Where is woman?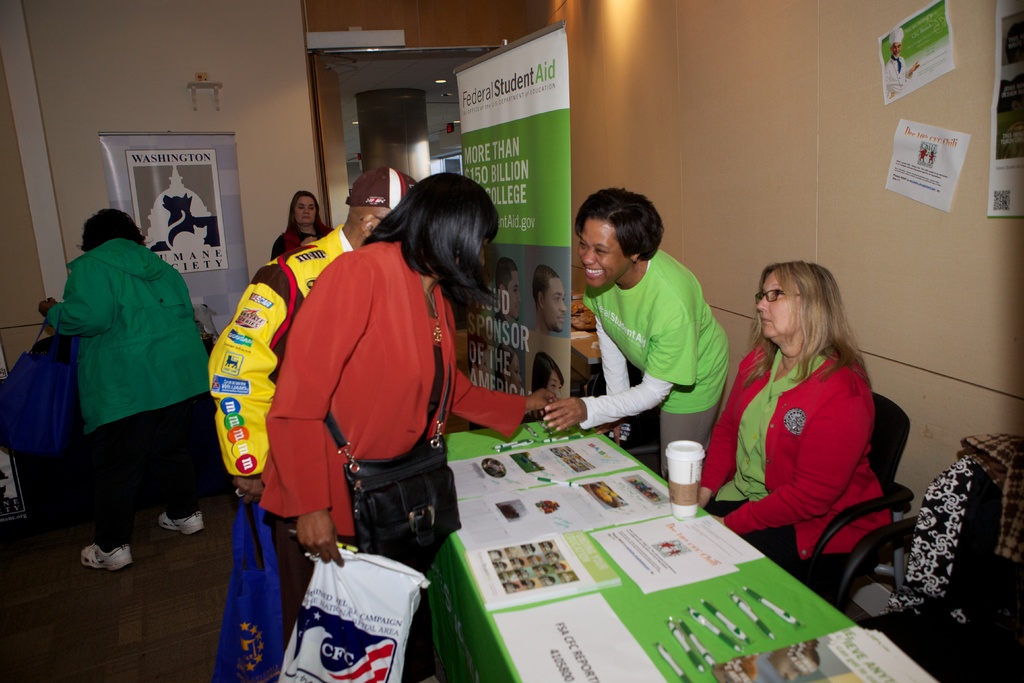
(left=269, top=188, right=337, bottom=261).
